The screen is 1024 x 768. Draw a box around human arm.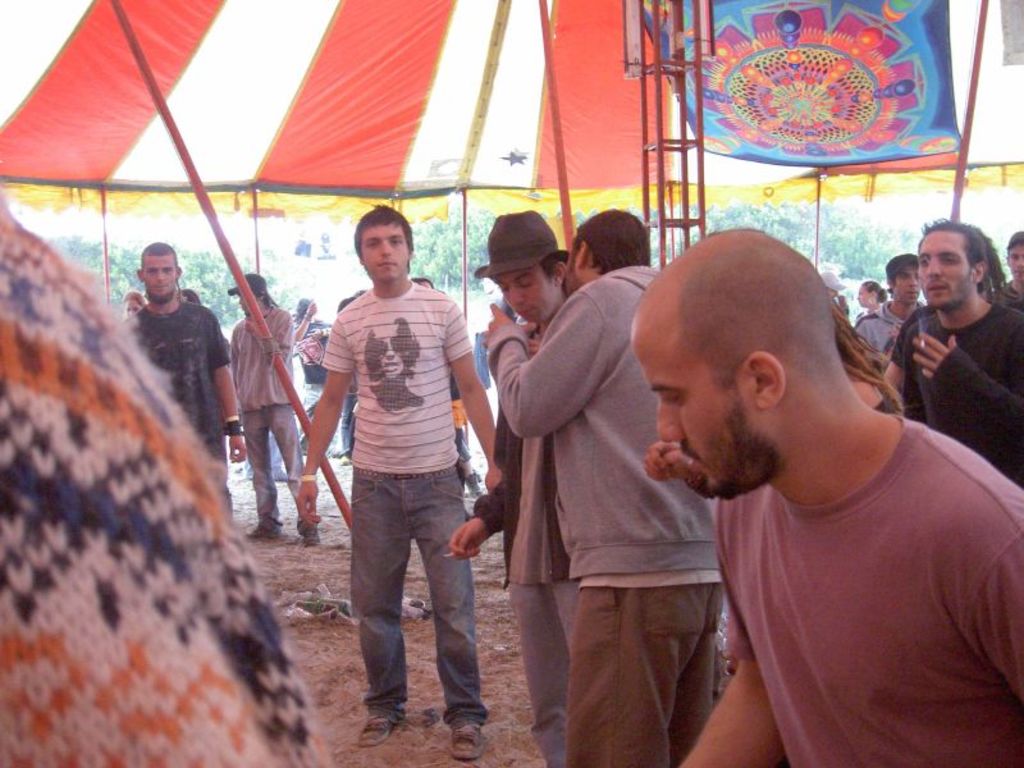
<region>445, 305, 504, 492</region>.
